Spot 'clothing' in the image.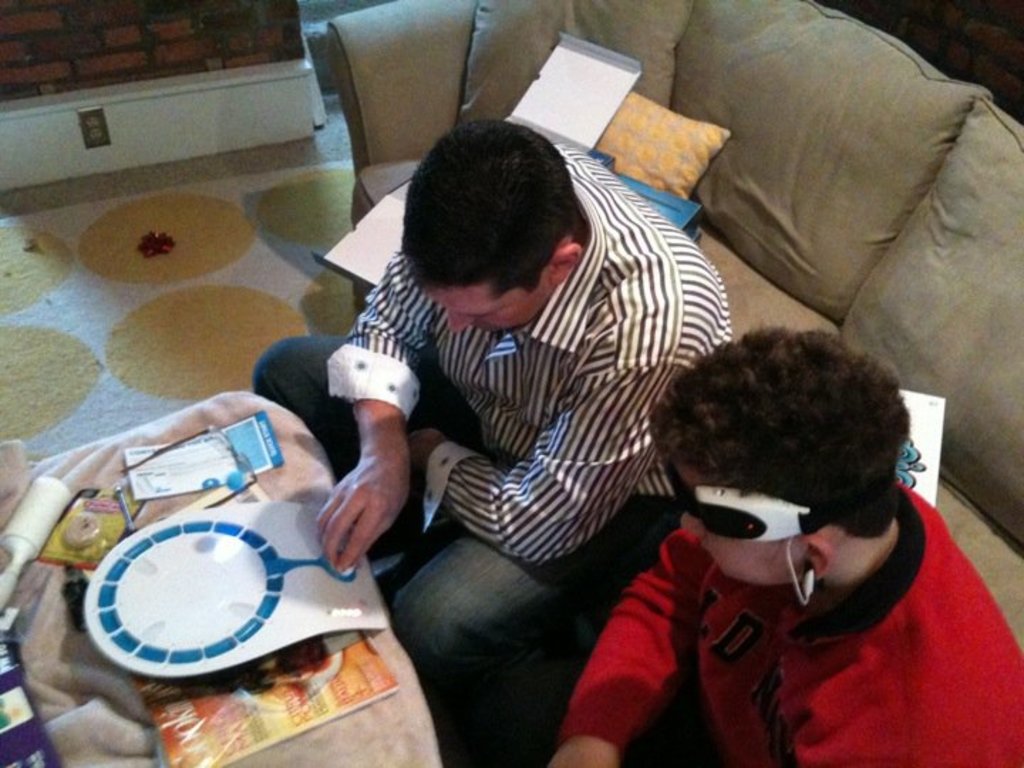
'clothing' found at <region>247, 137, 742, 767</region>.
